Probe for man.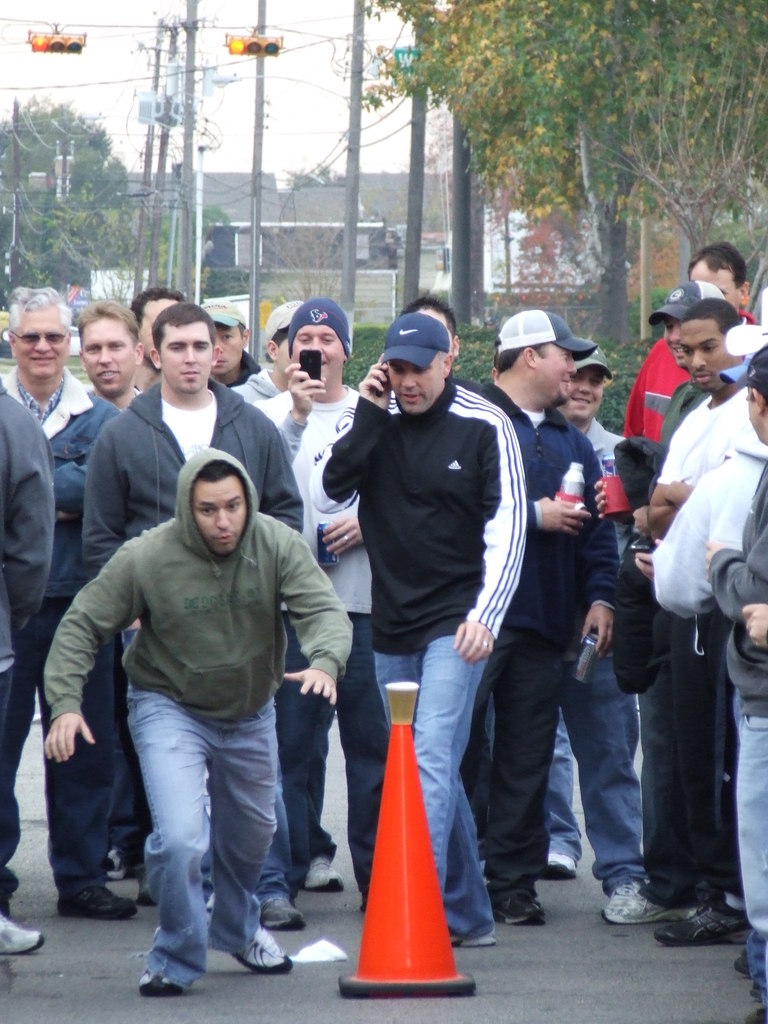
Probe result: (left=604, top=302, right=754, bottom=932).
